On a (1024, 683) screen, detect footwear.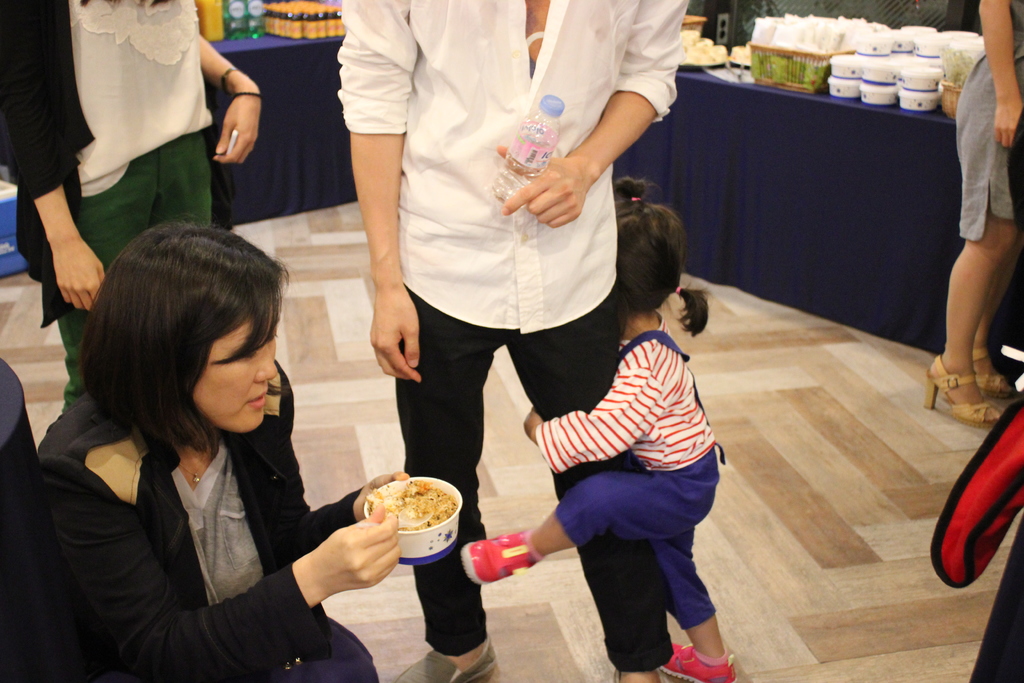
457/532/543/584.
